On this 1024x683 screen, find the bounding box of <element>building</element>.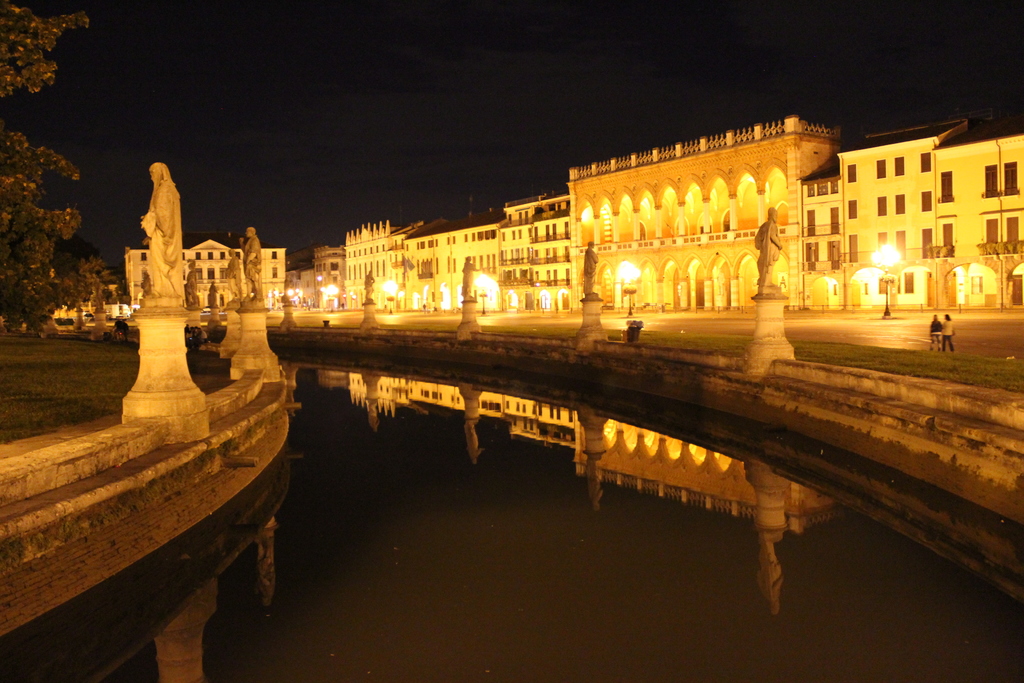
Bounding box: 568 114 849 309.
